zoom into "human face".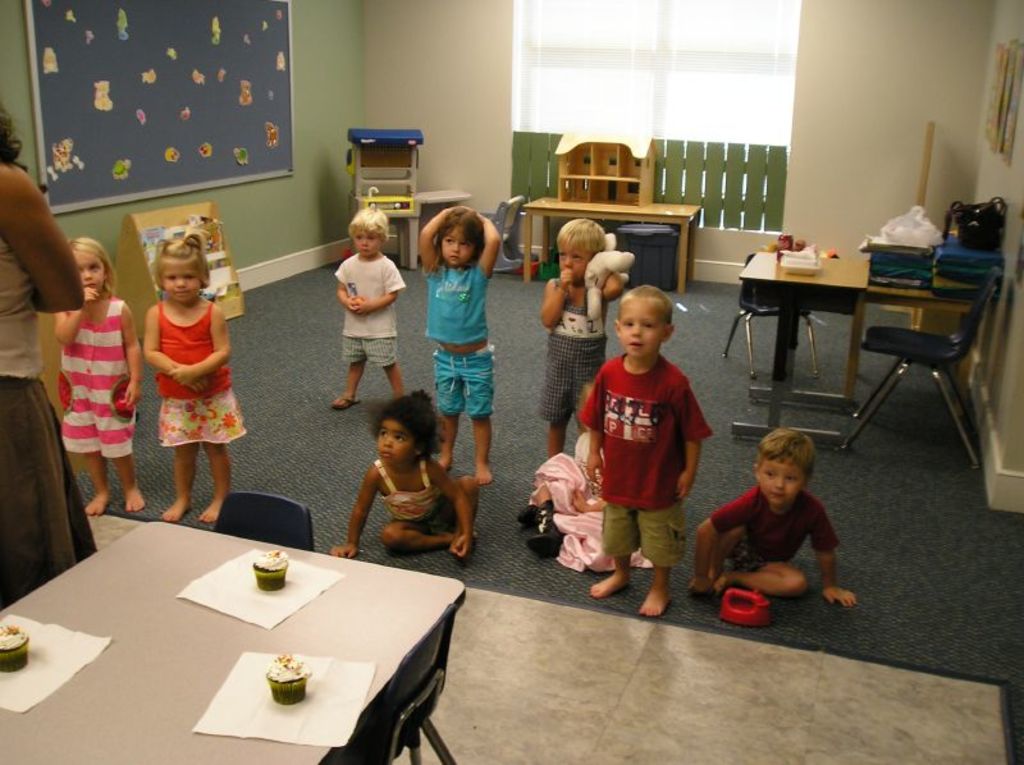
Zoom target: <region>159, 260, 197, 303</region>.
